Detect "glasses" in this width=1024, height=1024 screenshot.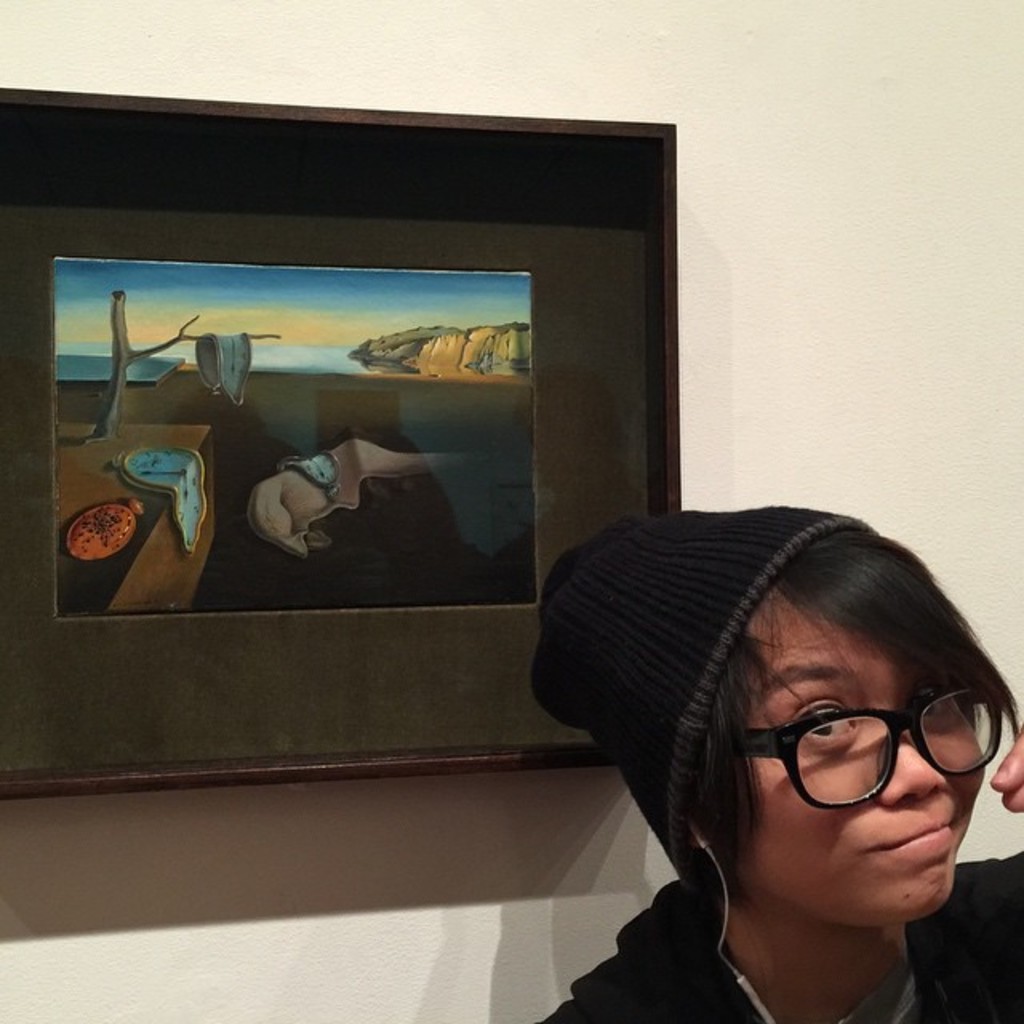
Detection: (722,670,1006,816).
